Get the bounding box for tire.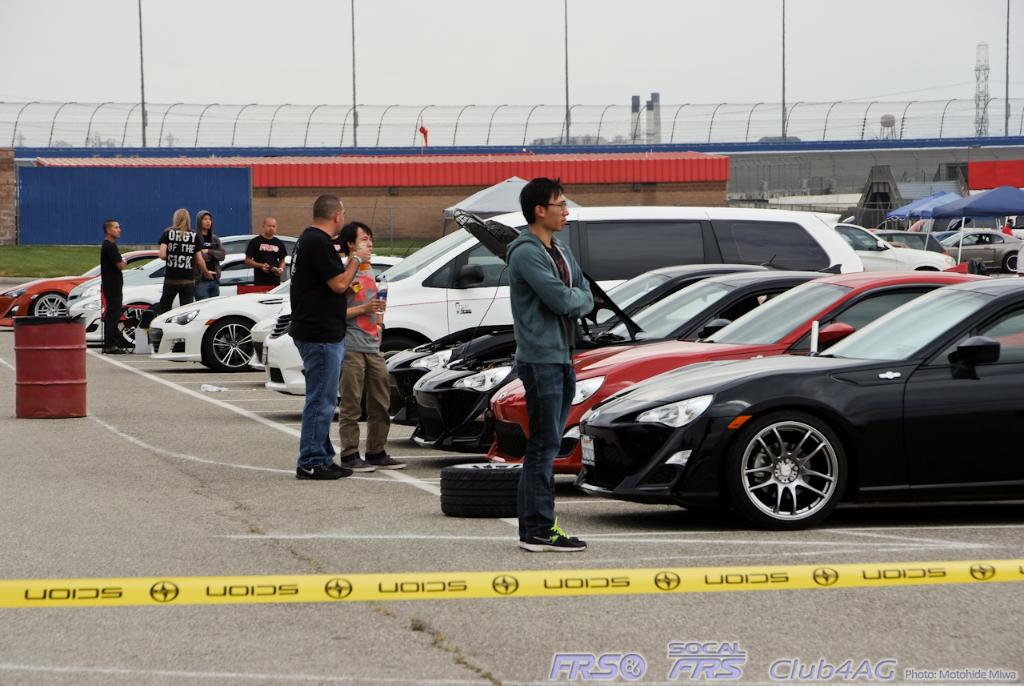
locate(29, 291, 69, 314).
